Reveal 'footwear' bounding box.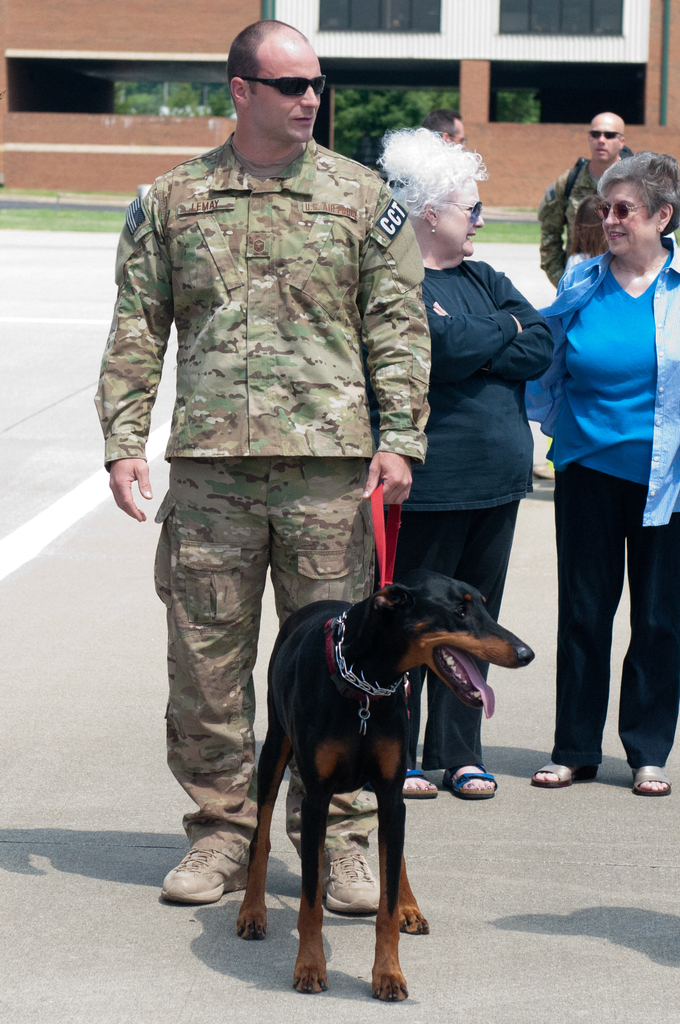
Revealed: rect(161, 849, 250, 903).
